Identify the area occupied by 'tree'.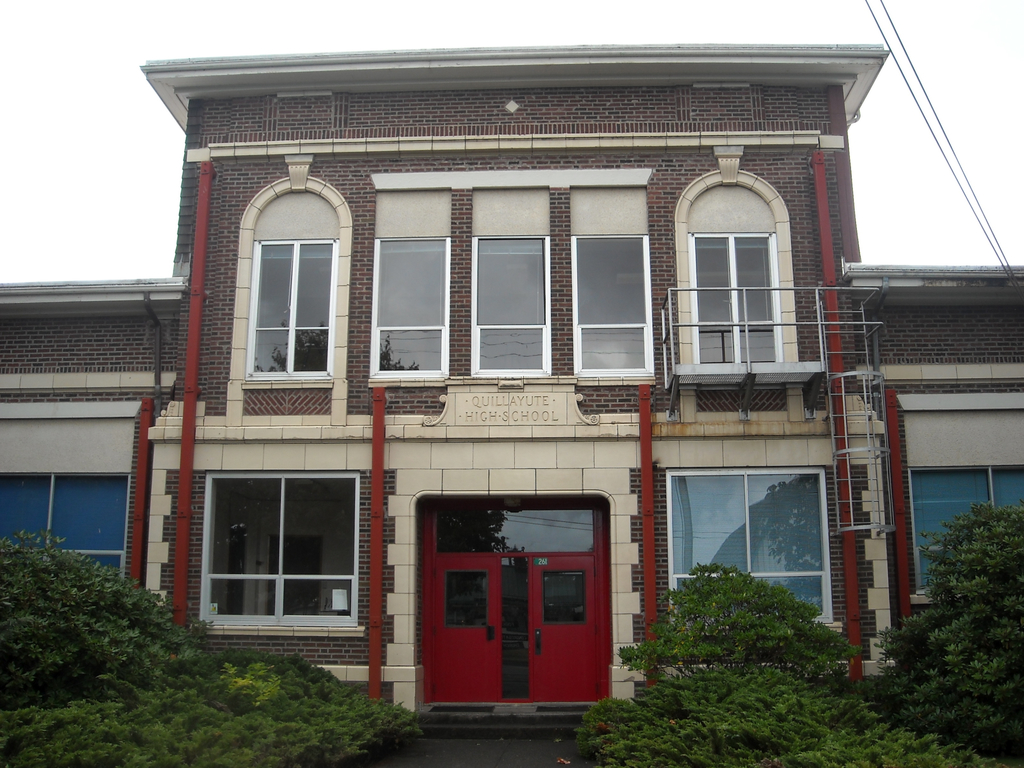
Area: rect(0, 522, 209, 708).
